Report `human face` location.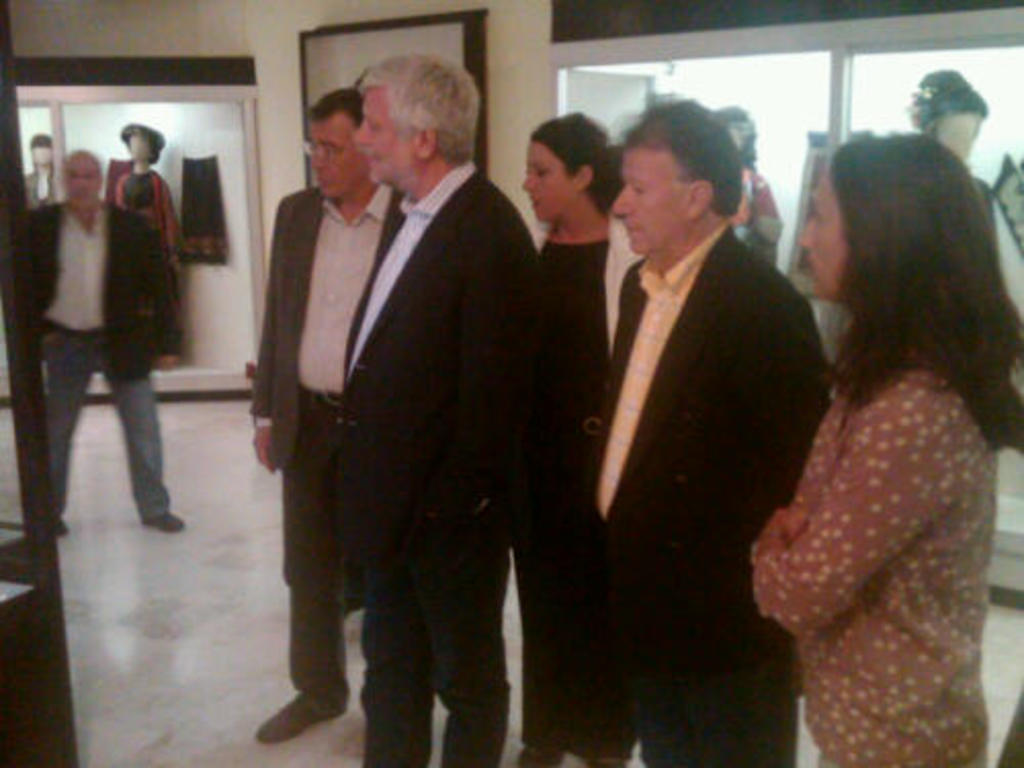
Report: (x1=309, y1=123, x2=367, y2=199).
